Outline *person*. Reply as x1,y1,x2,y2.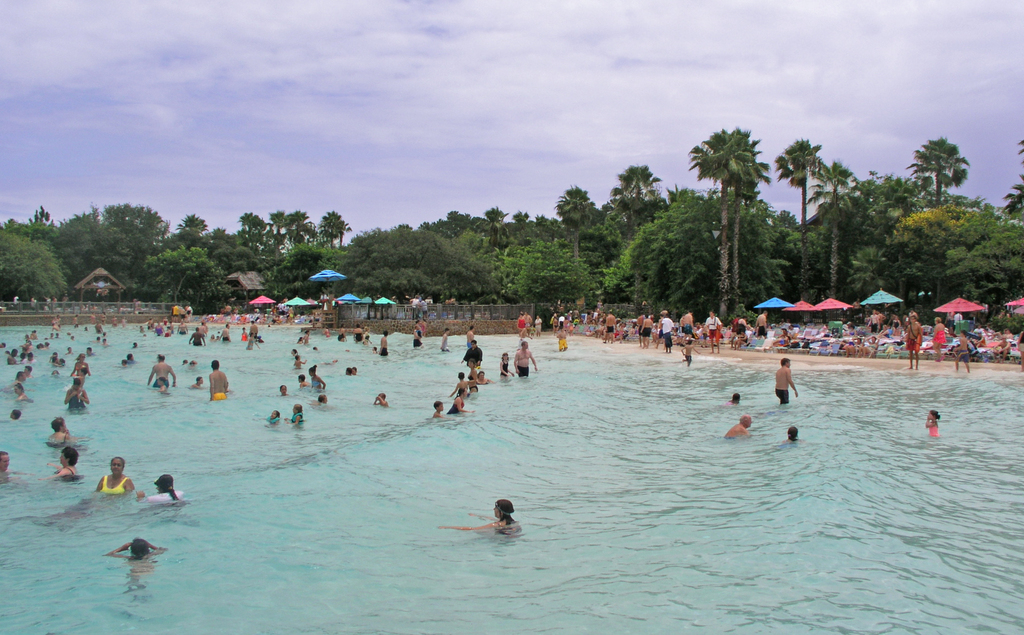
772,354,803,408.
